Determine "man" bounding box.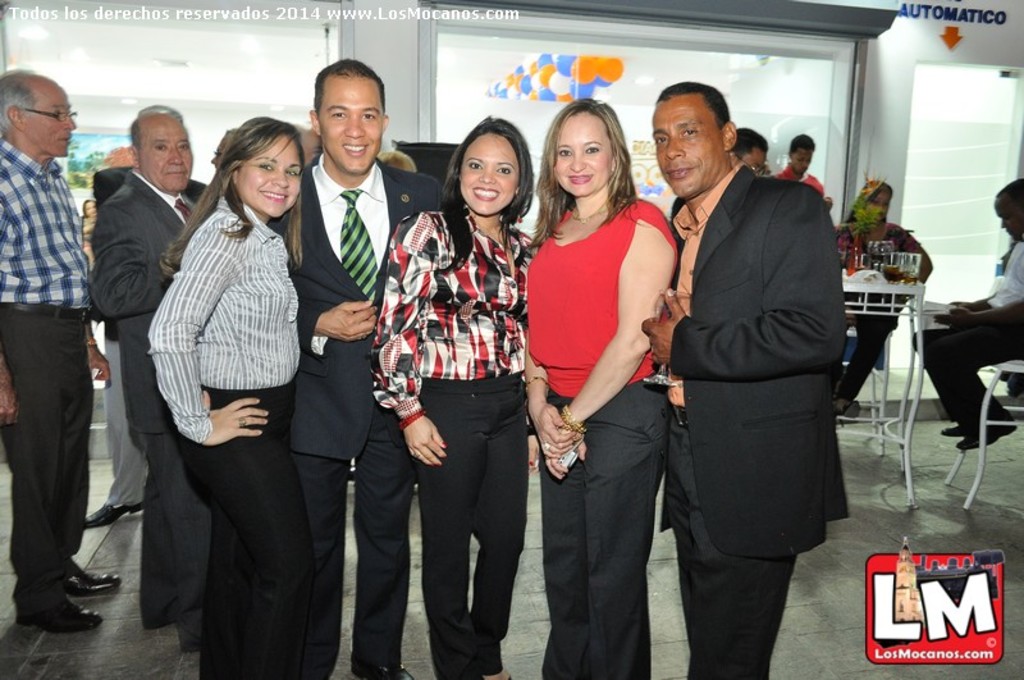
Determined: [0,68,124,635].
